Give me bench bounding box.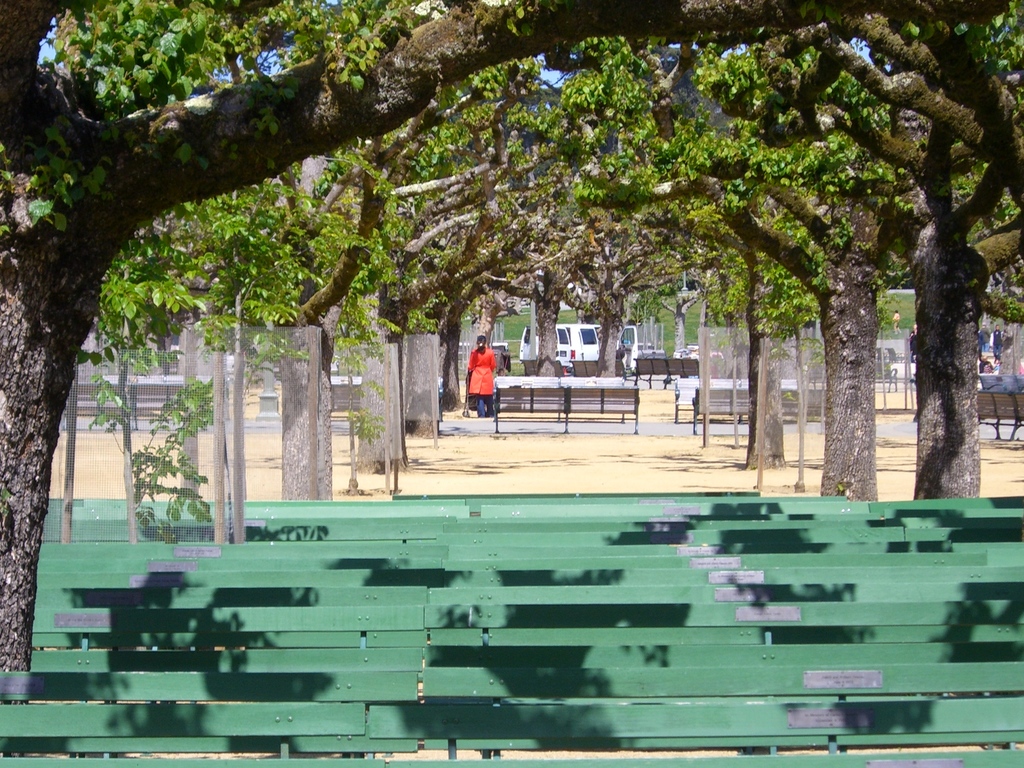
(left=60, top=383, right=182, bottom=430).
